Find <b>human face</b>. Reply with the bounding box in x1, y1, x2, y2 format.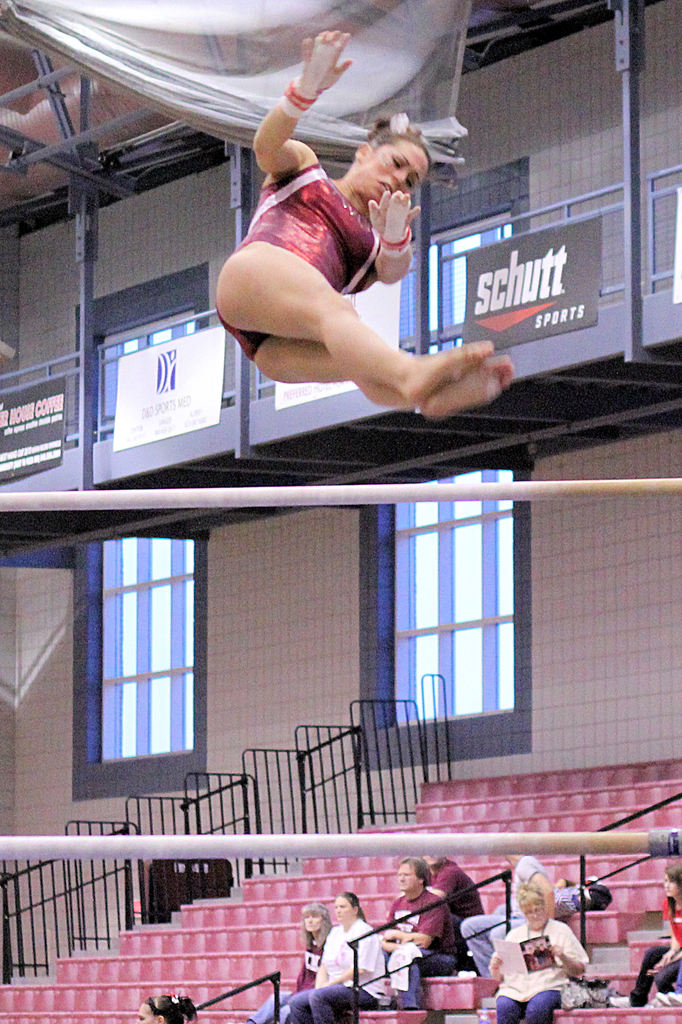
393, 860, 419, 891.
